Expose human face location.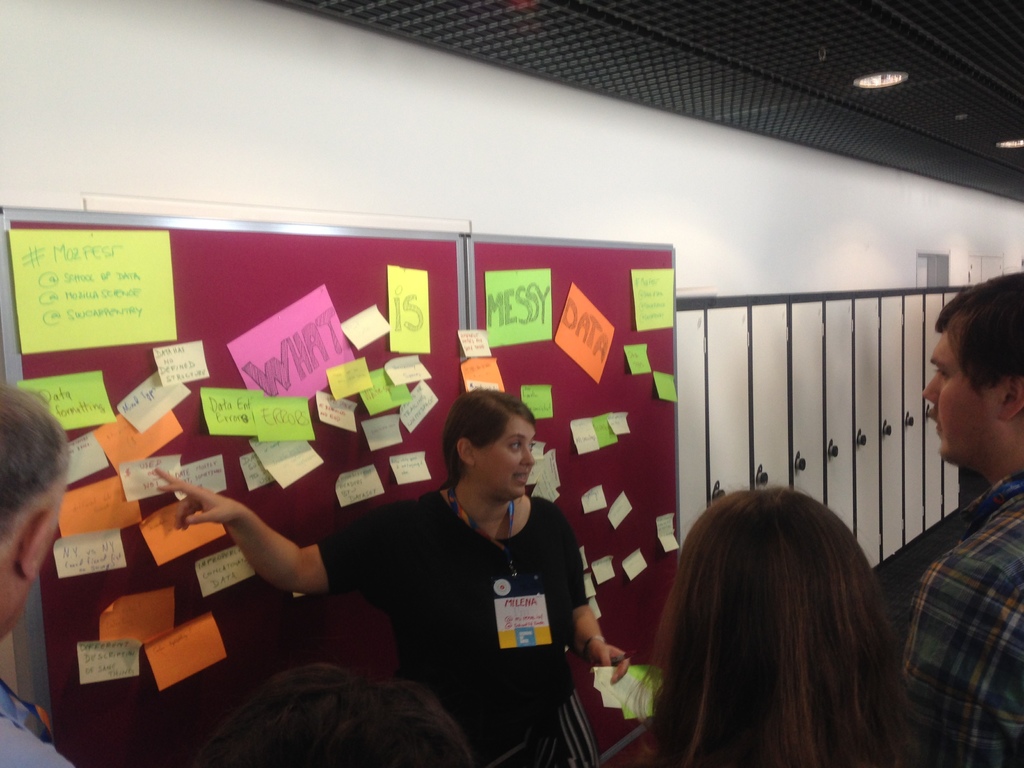
Exposed at [474,417,541,501].
